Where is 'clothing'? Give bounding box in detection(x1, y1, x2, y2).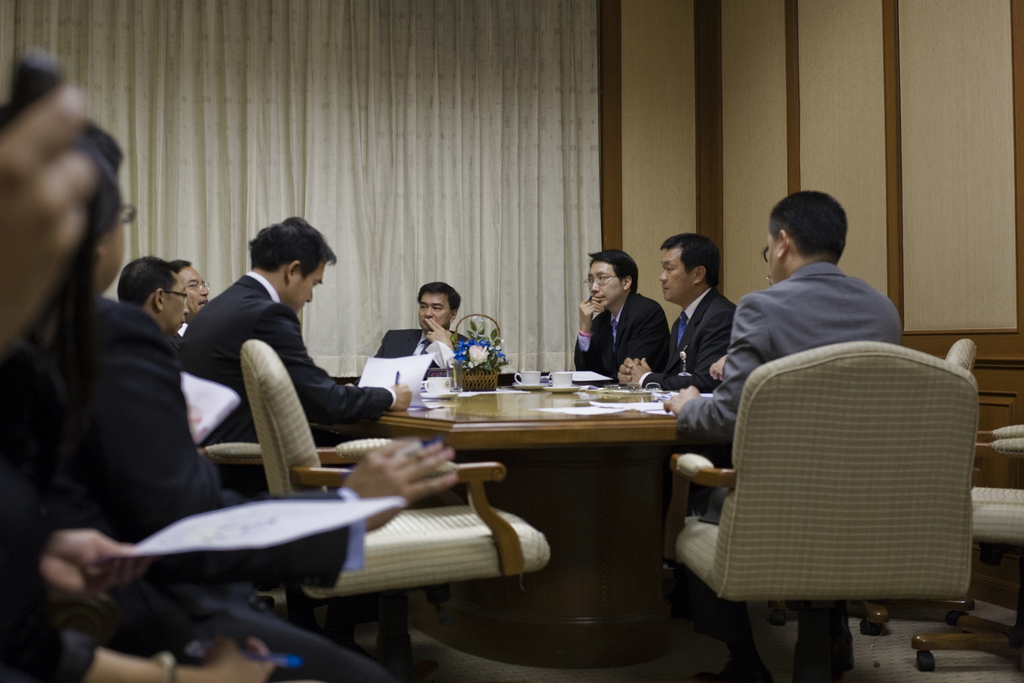
detection(178, 270, 396, 493).
